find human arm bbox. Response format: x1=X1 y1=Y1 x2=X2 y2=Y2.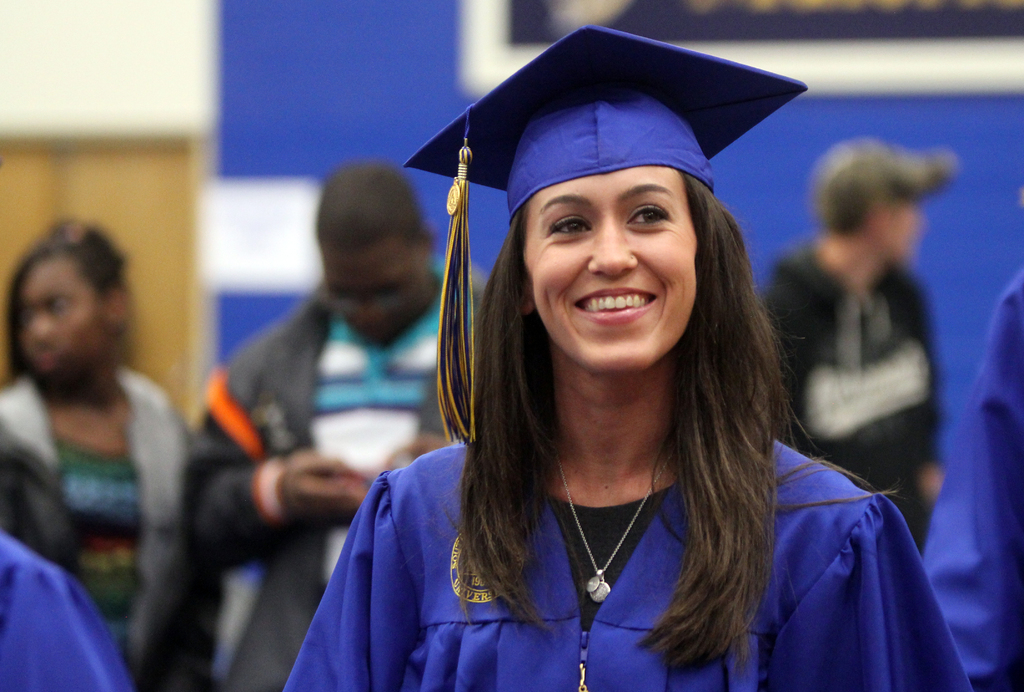
x1=755 y1=258 x2=947 y2=503.
